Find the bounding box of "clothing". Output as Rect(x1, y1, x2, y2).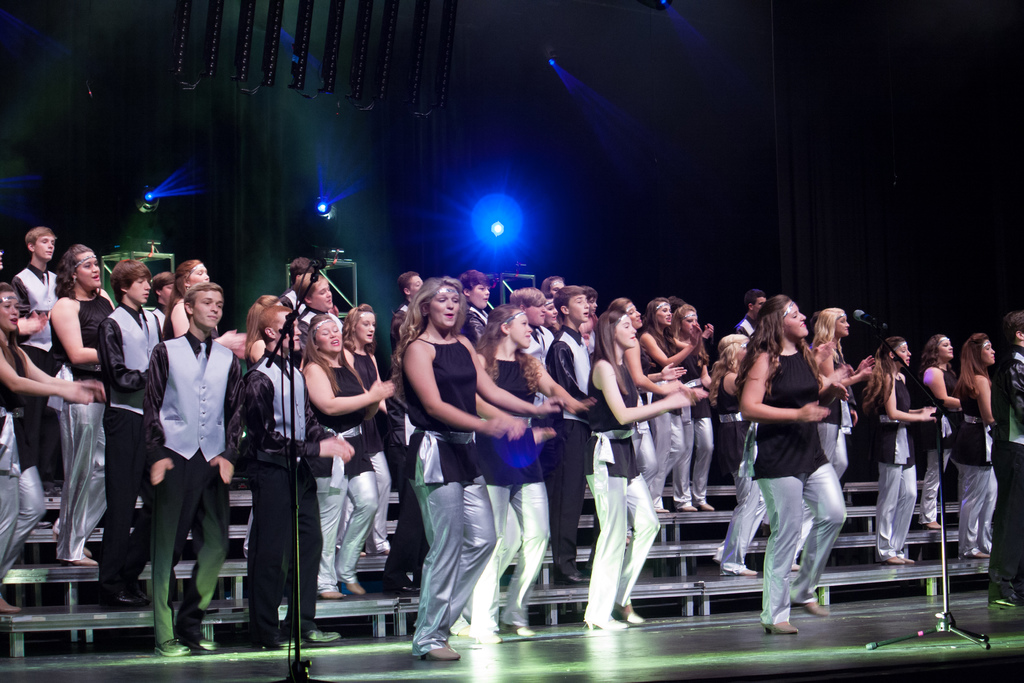
Rect(248, 361, 323, 634).
